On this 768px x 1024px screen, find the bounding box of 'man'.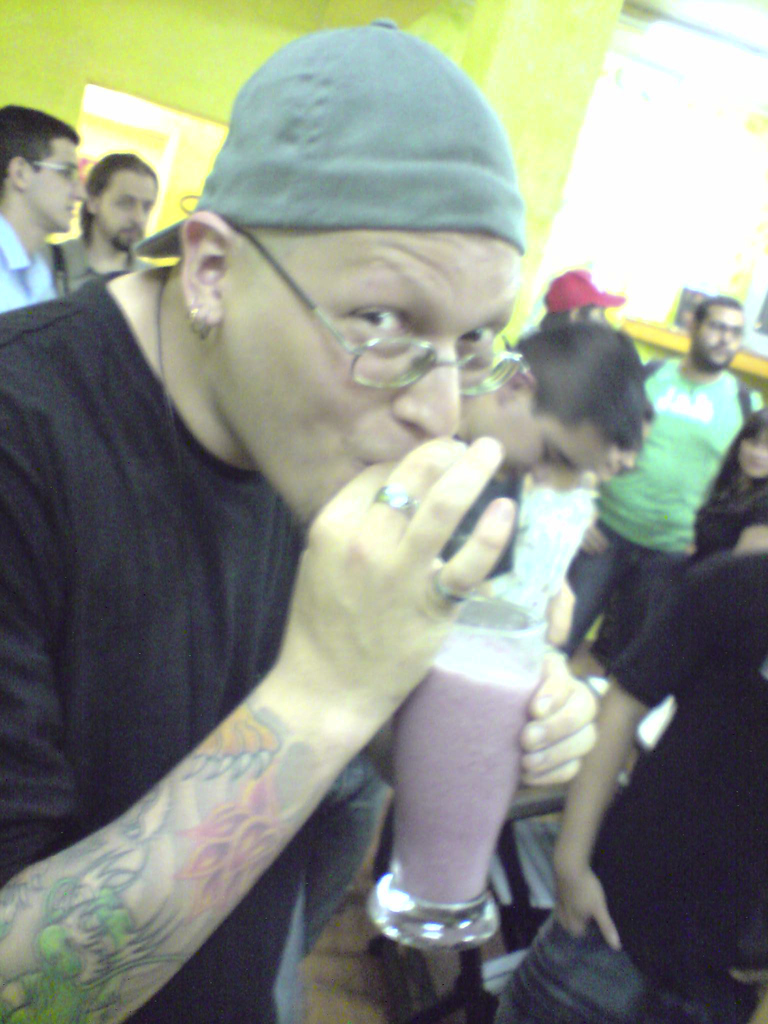
Bounding box: {"x1": 0, "y1": 97, "x2": 84, "y2": 316}.
